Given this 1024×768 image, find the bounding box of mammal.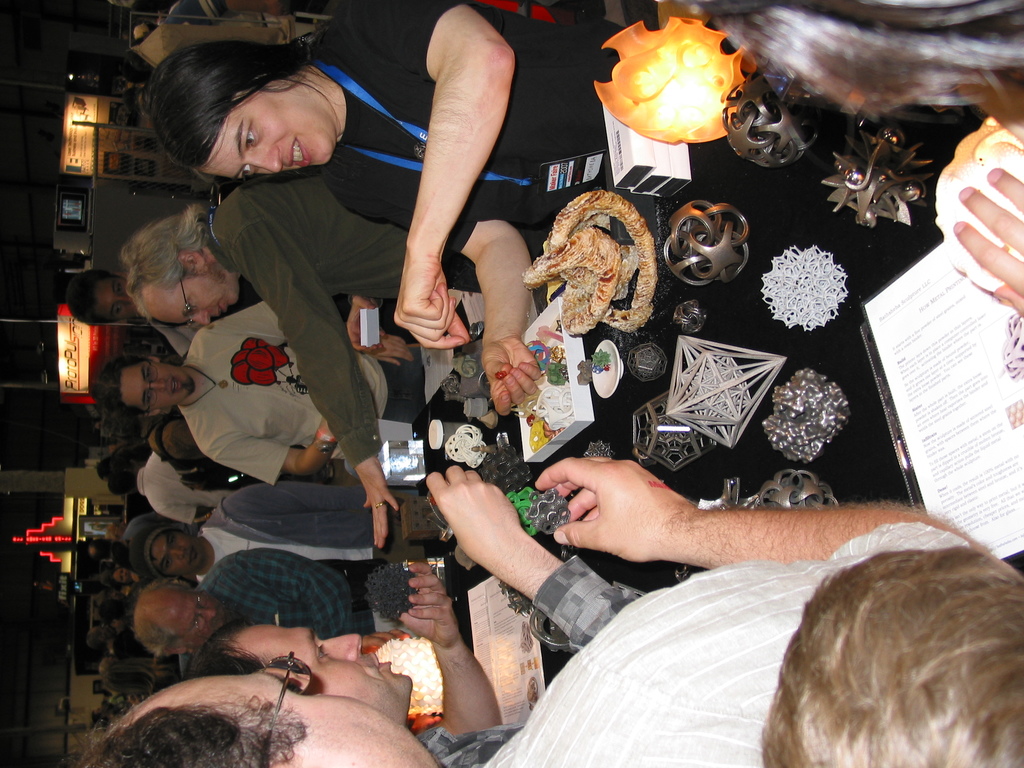
148 0 735 421.
